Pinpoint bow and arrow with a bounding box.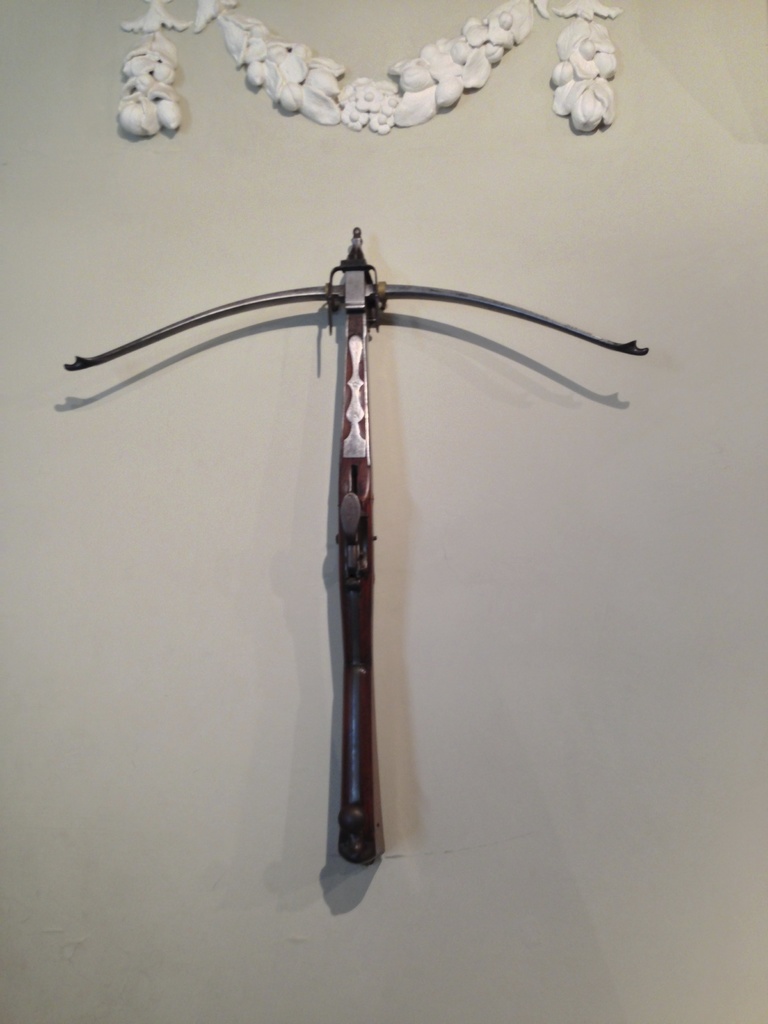
crop(60, 218, 649, 879).
